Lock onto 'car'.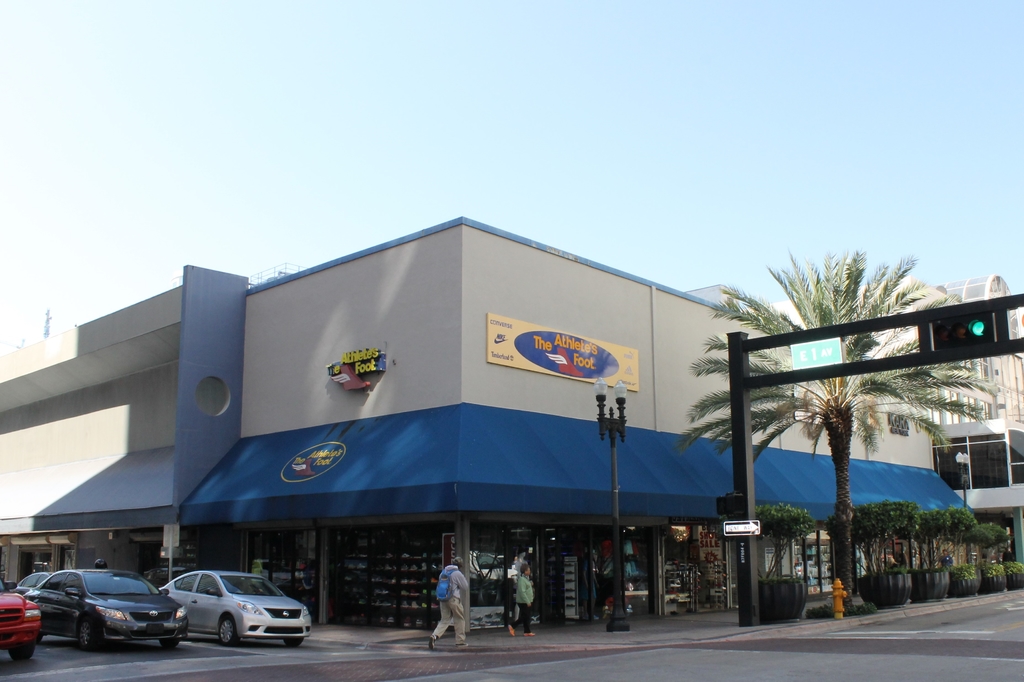
Locked: bbox=(148, 578, 308, 656).
